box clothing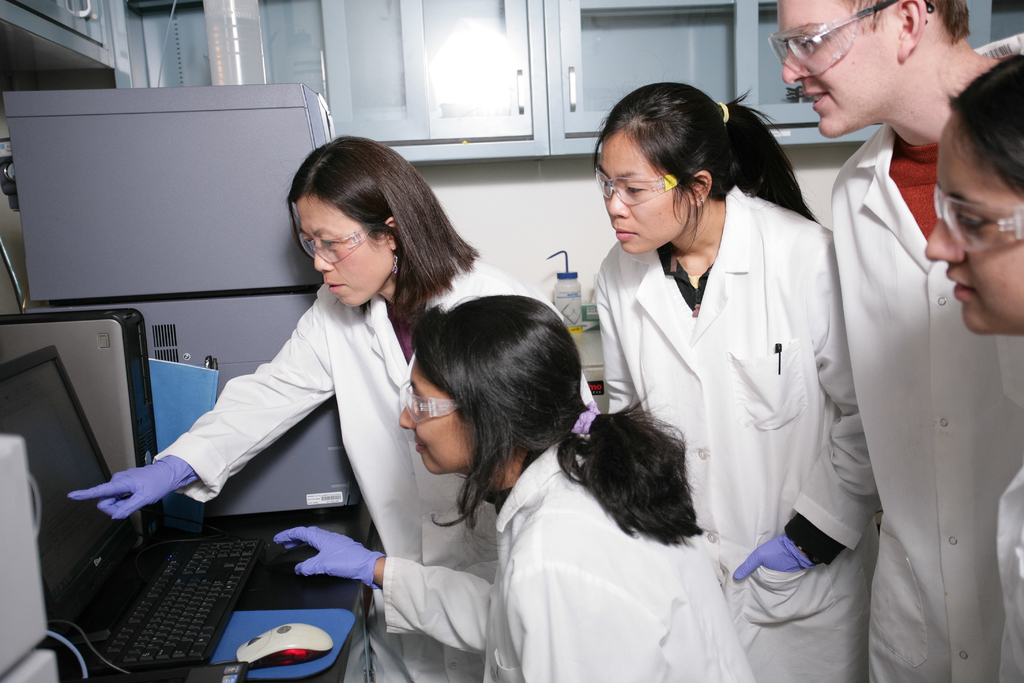
828, 31, 1023, 682
